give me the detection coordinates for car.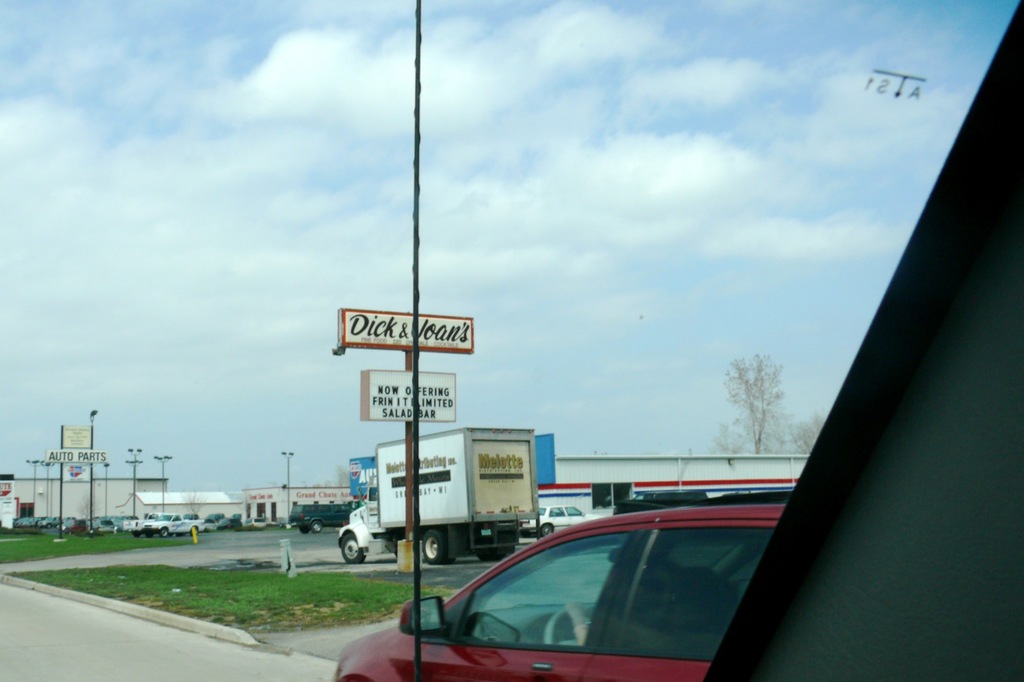
{"x1": 0, "y1": 0, "x2": 1023, "y2": 681}.
